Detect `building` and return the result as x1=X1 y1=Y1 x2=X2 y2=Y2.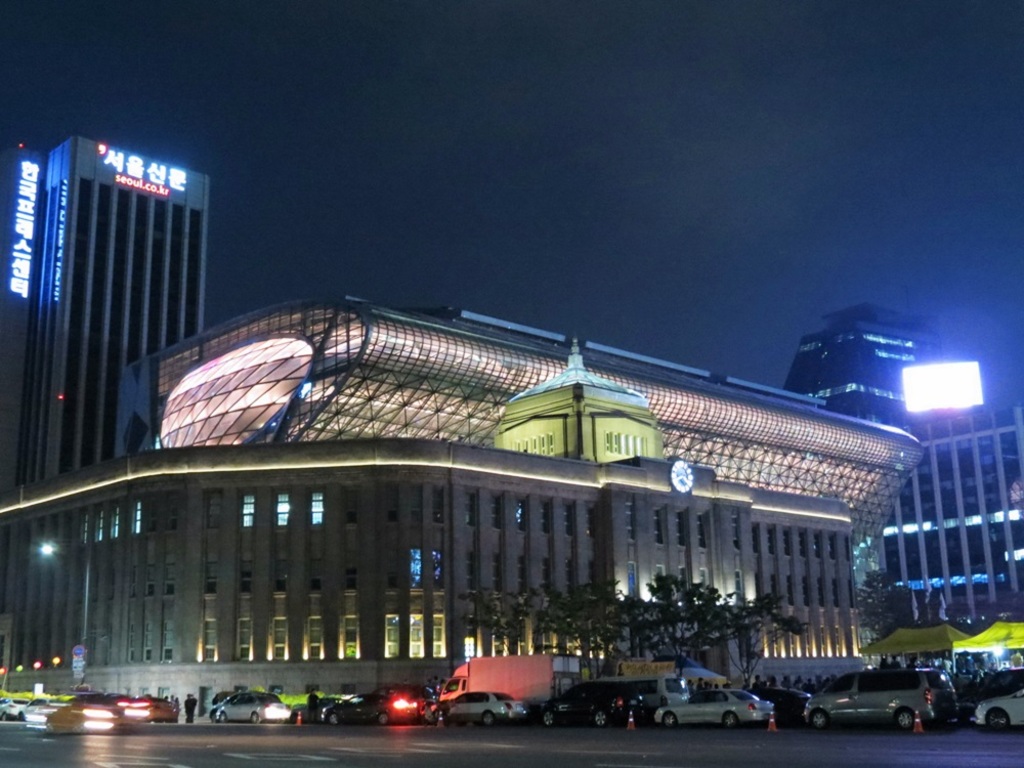
x1=0 y1=136 x2=211 y2=495.
